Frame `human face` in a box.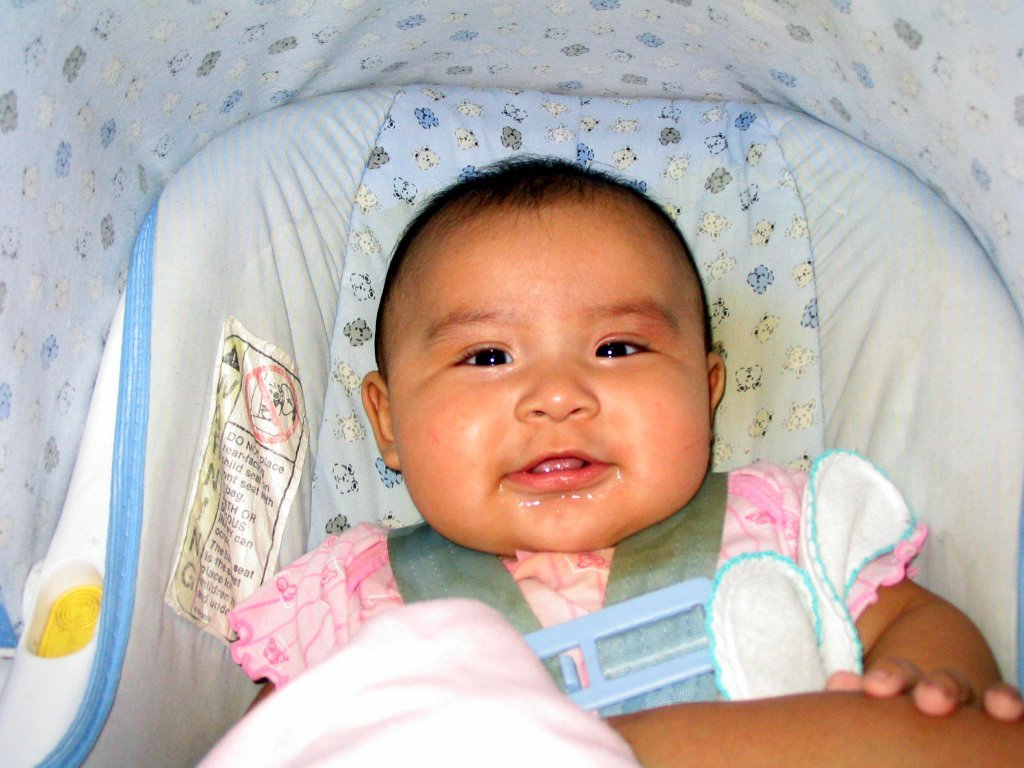
BBox(379, 187, 710, 553).
